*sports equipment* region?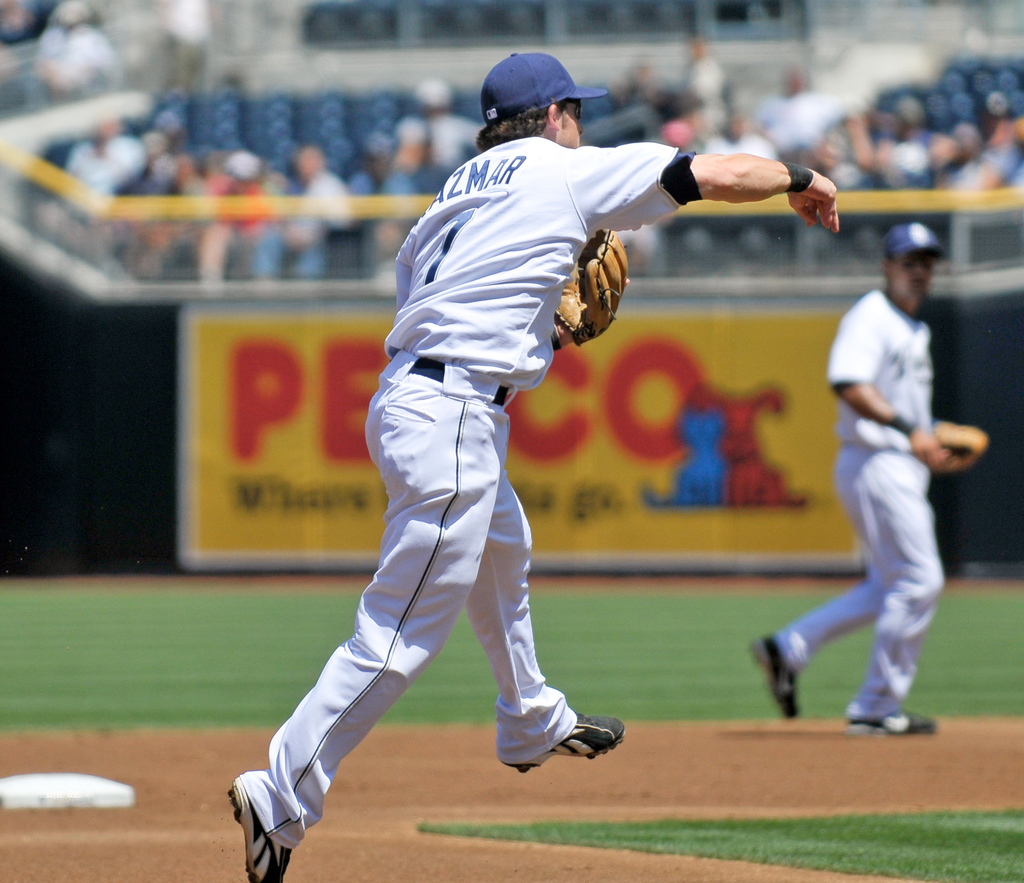
BBox(556, 227, 630, 340)
